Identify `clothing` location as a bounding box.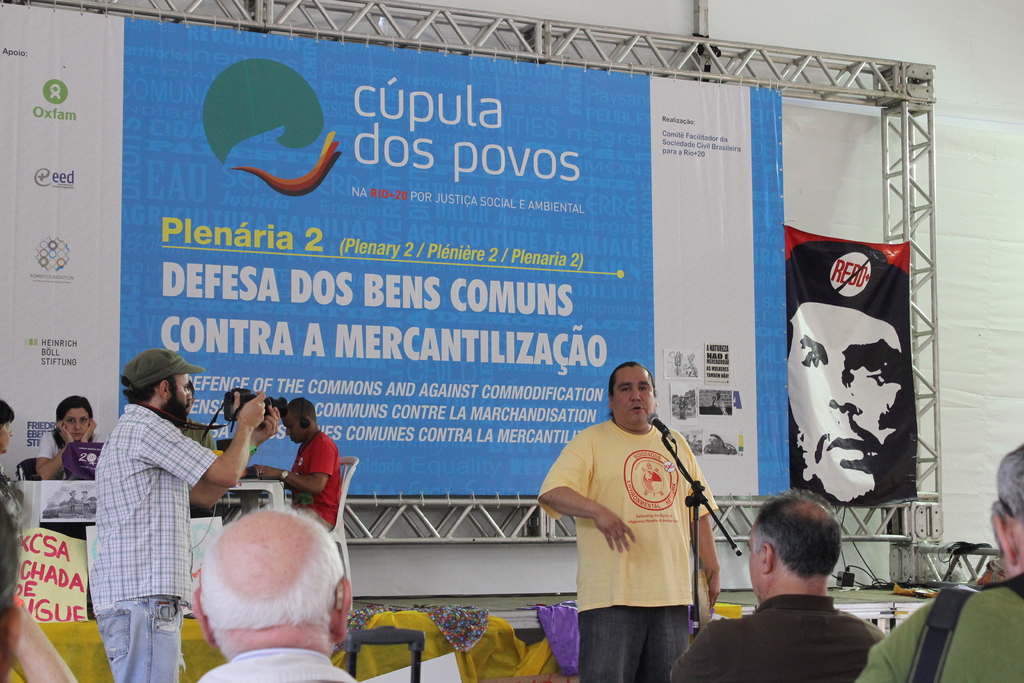
select_region(554, 403, 733, 655).
